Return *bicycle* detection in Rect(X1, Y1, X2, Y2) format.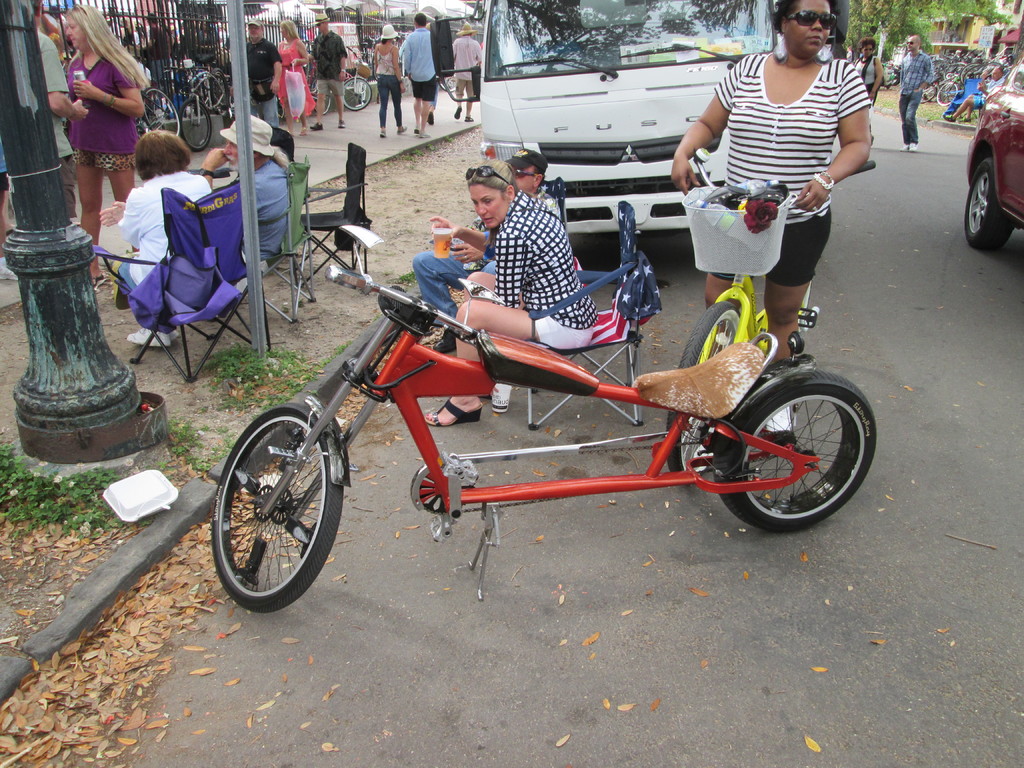
Rect(213, 225, 875, 618).
